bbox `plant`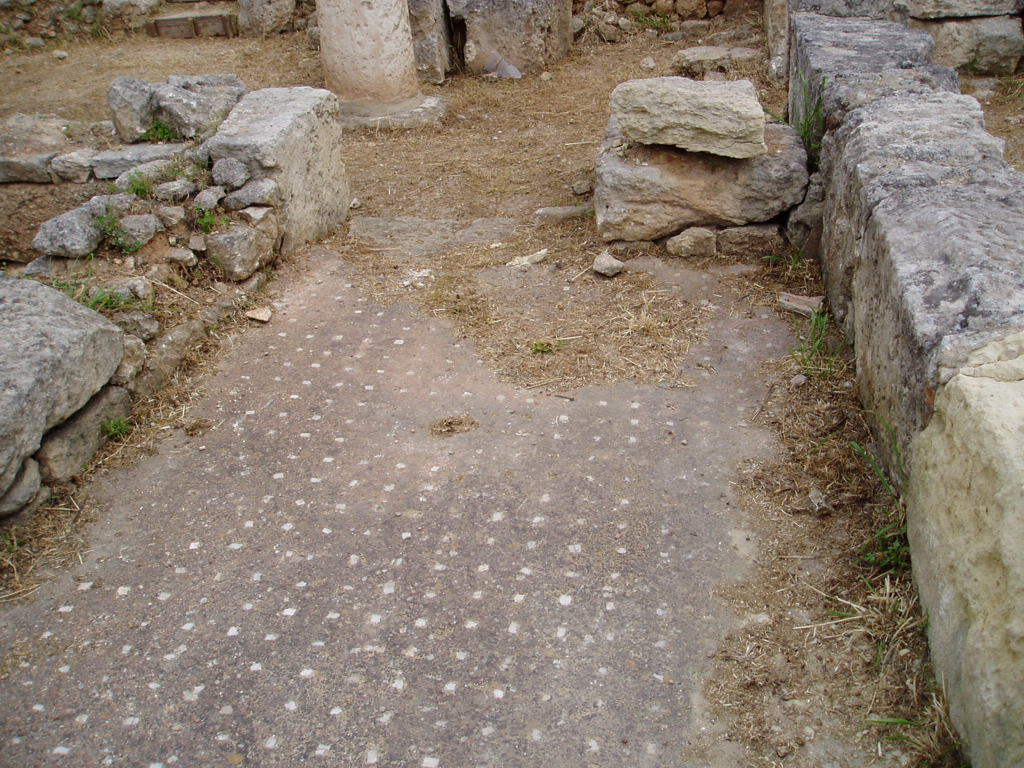
bbox=(105, 418, 131, 441)
